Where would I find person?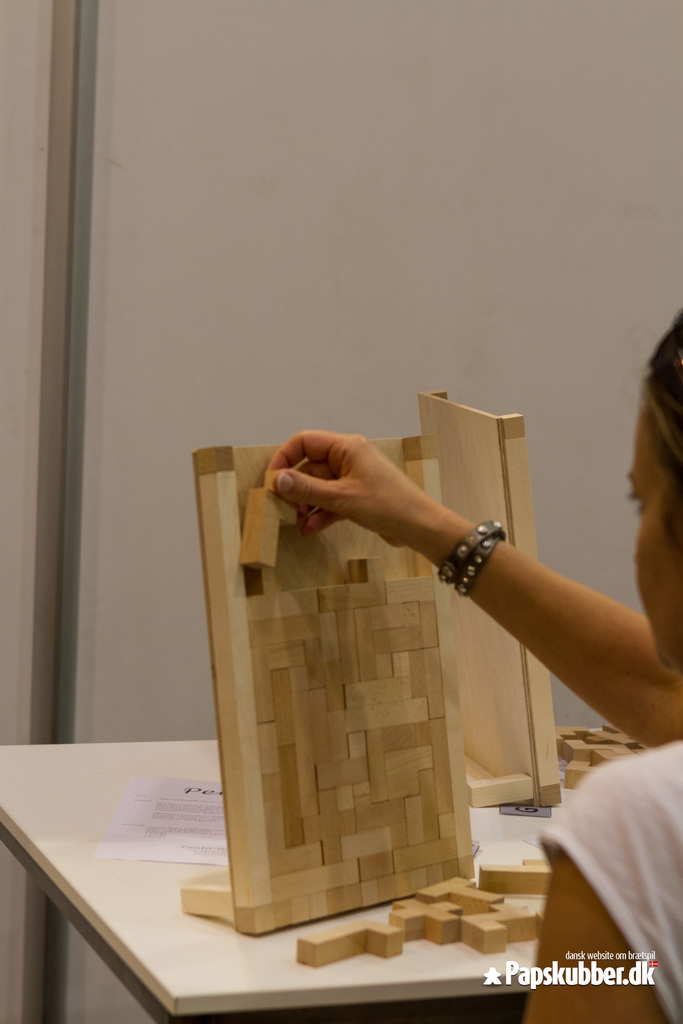
At (251,295,682,1023).
